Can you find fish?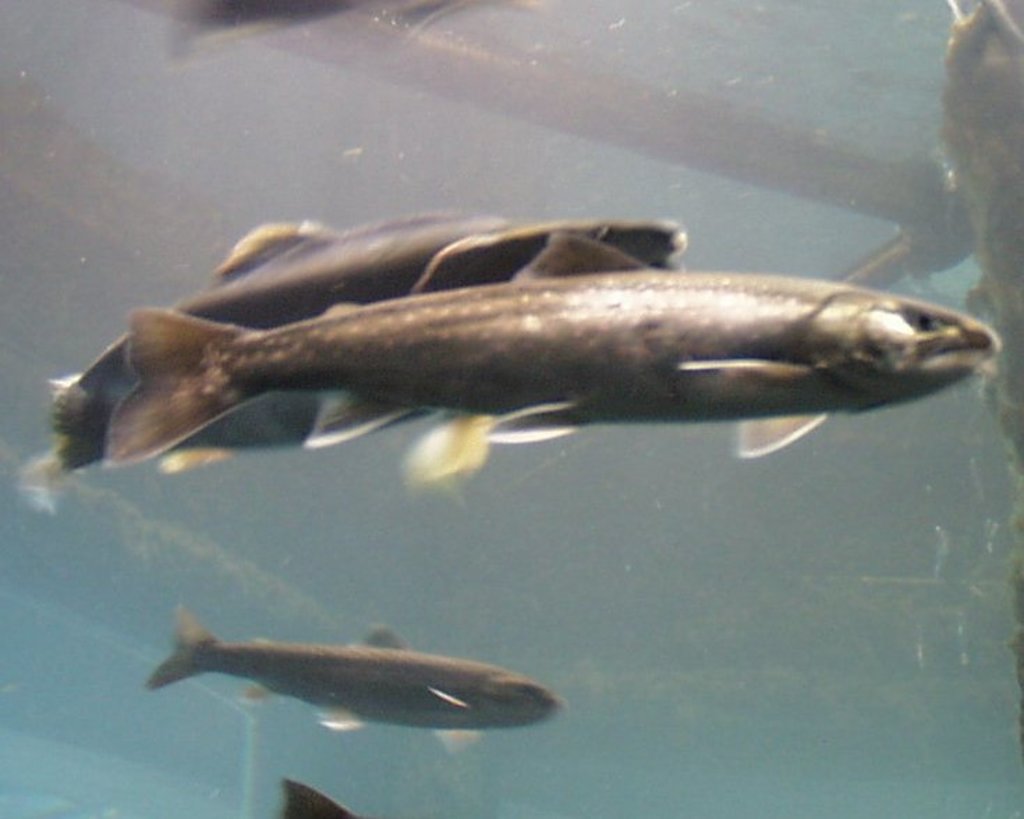
Yes, bounding box: <region>152, 600, 567, 751</region>.
